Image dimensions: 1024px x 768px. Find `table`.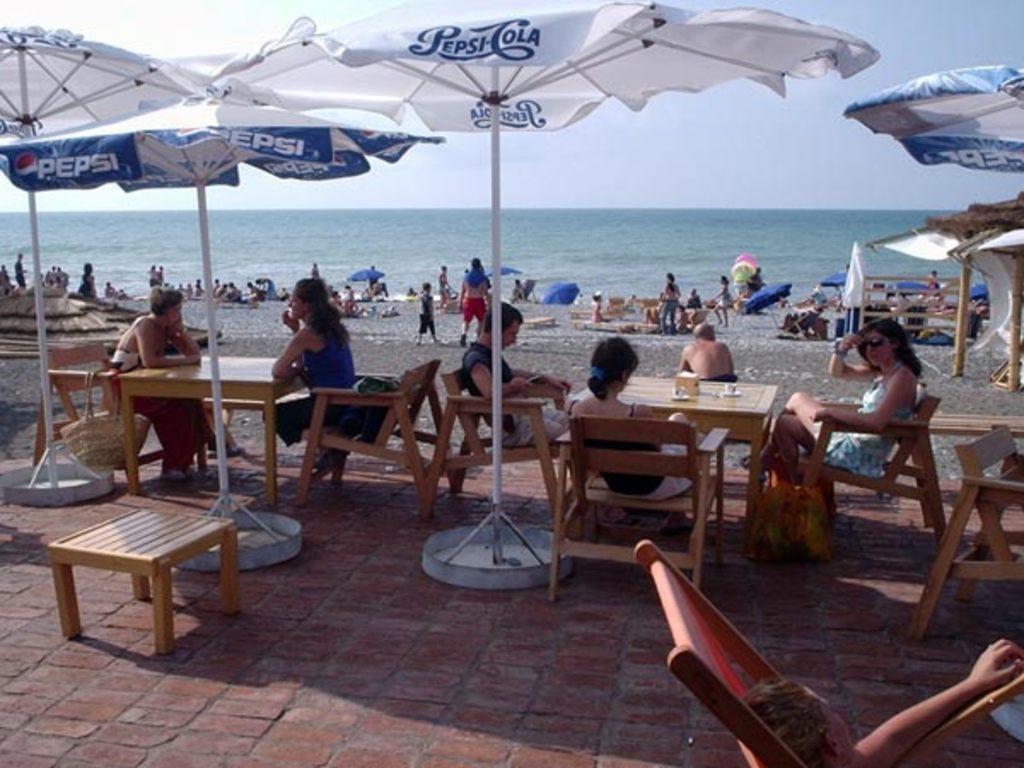
box=[46, 500, 247, 645].
